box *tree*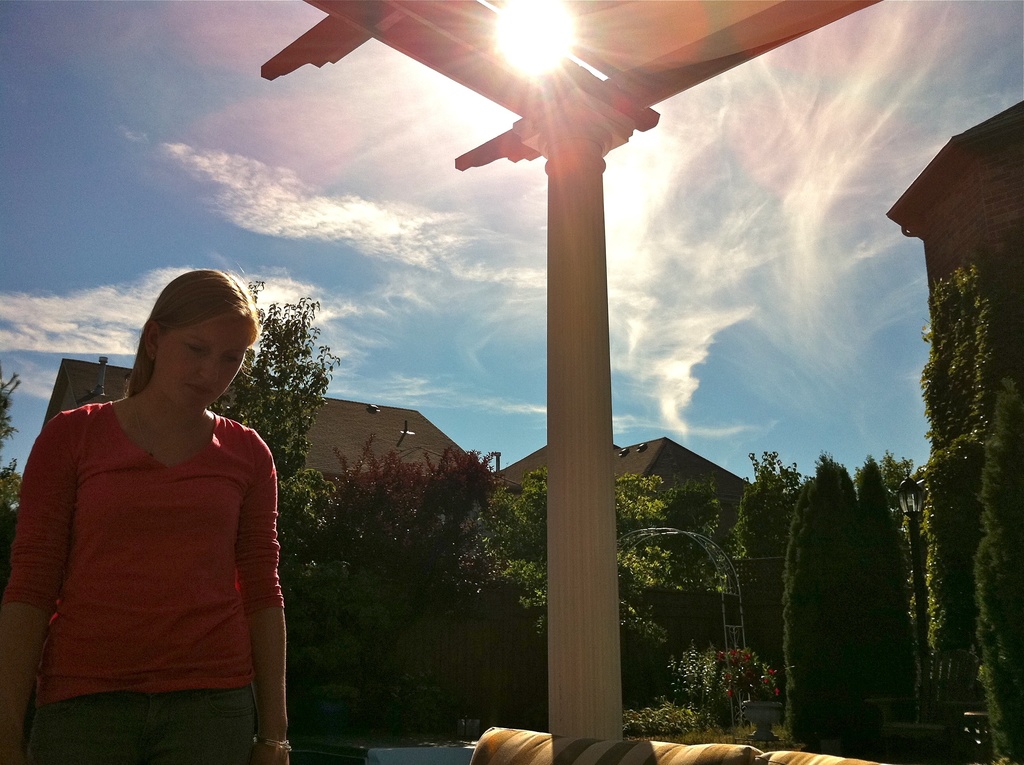
[x1=780, y1=461, x2=872, y2=752]
